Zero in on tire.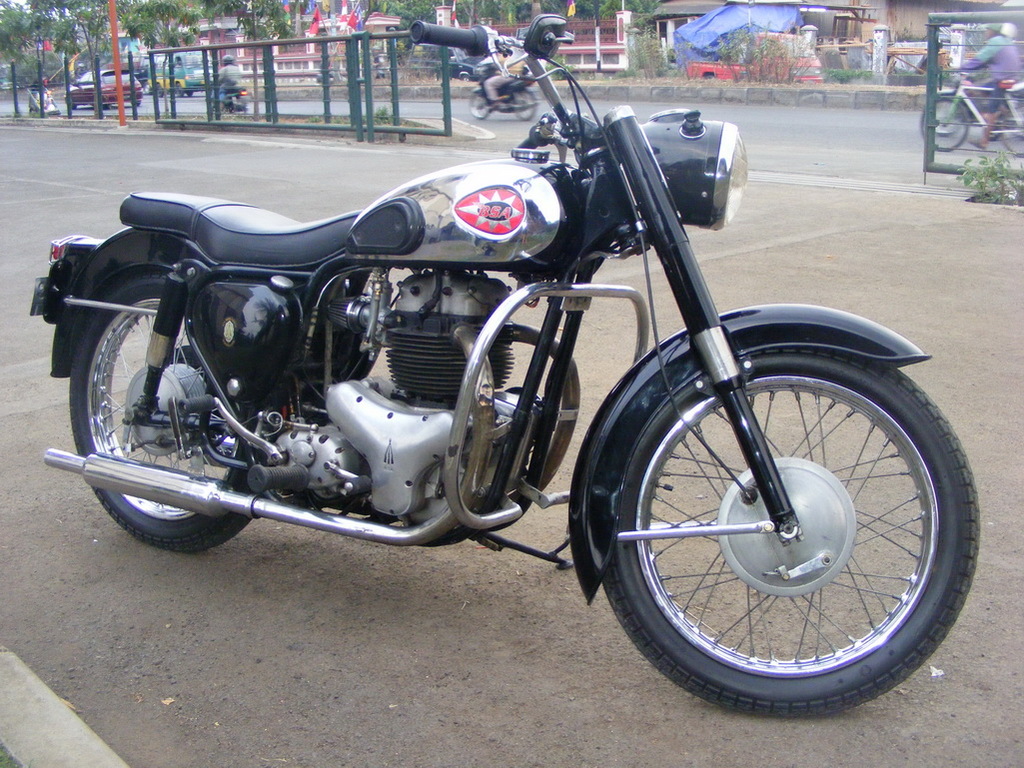
Zeroed in: [235,96,248,112].
